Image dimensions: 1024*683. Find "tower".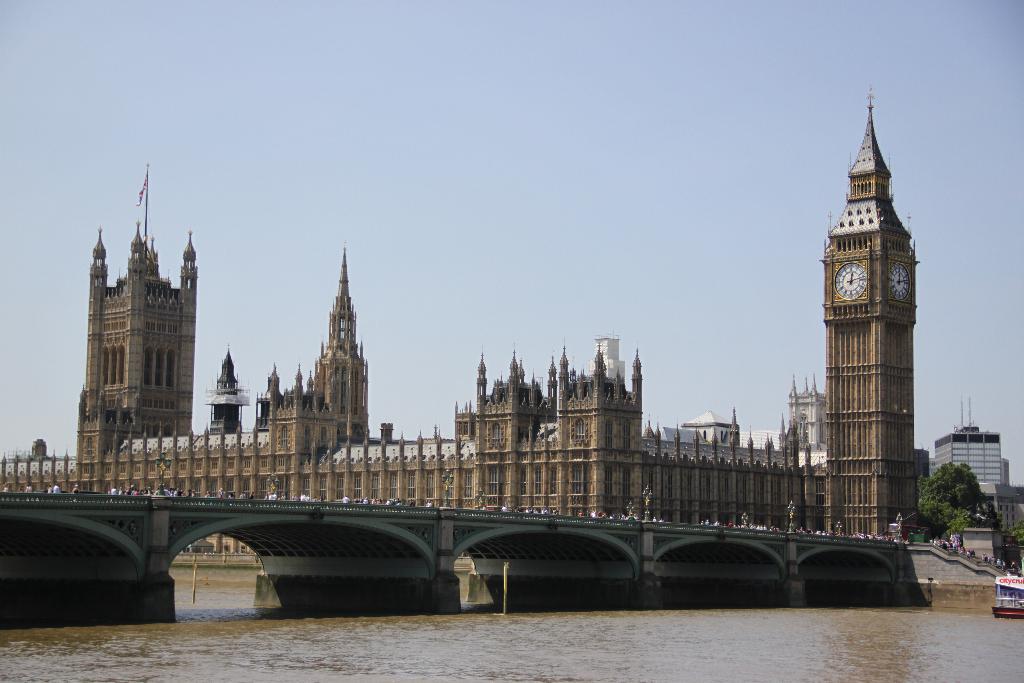
crop(209, 349, 253, 443).
